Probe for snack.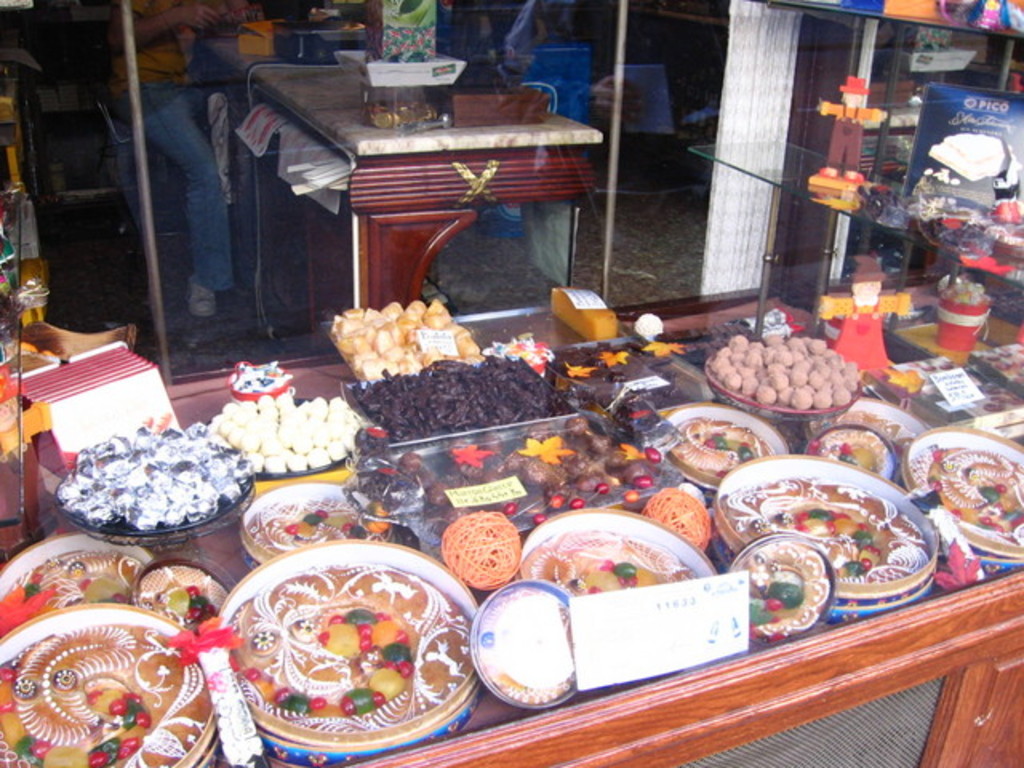
Probe result: locate(246, 496, 395, 557).
